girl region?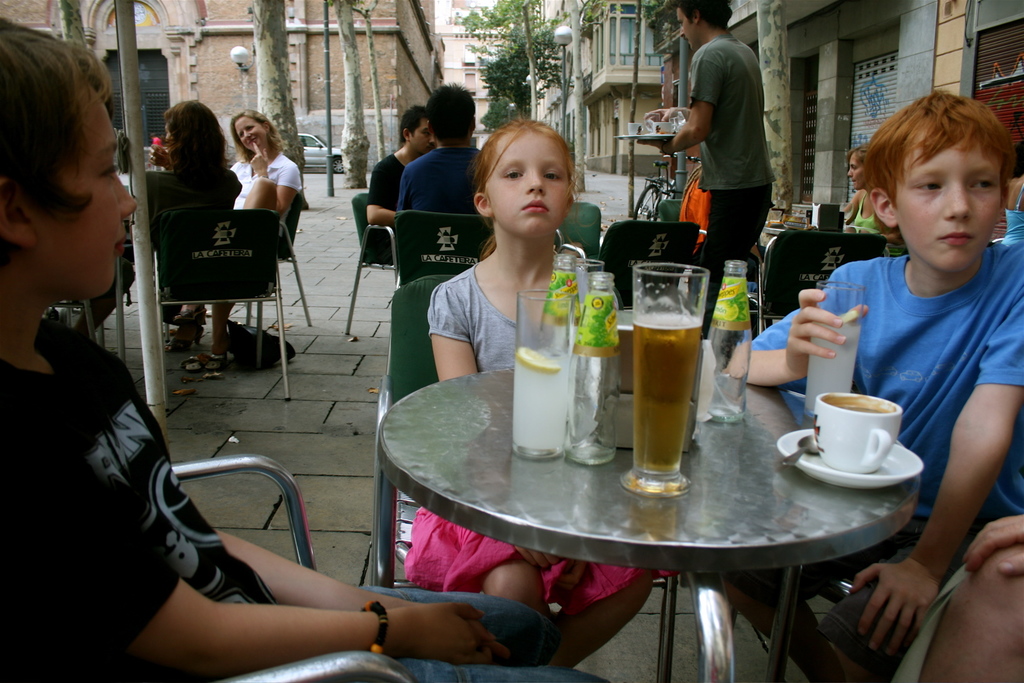
Rect(401, 116, 671, 670)
